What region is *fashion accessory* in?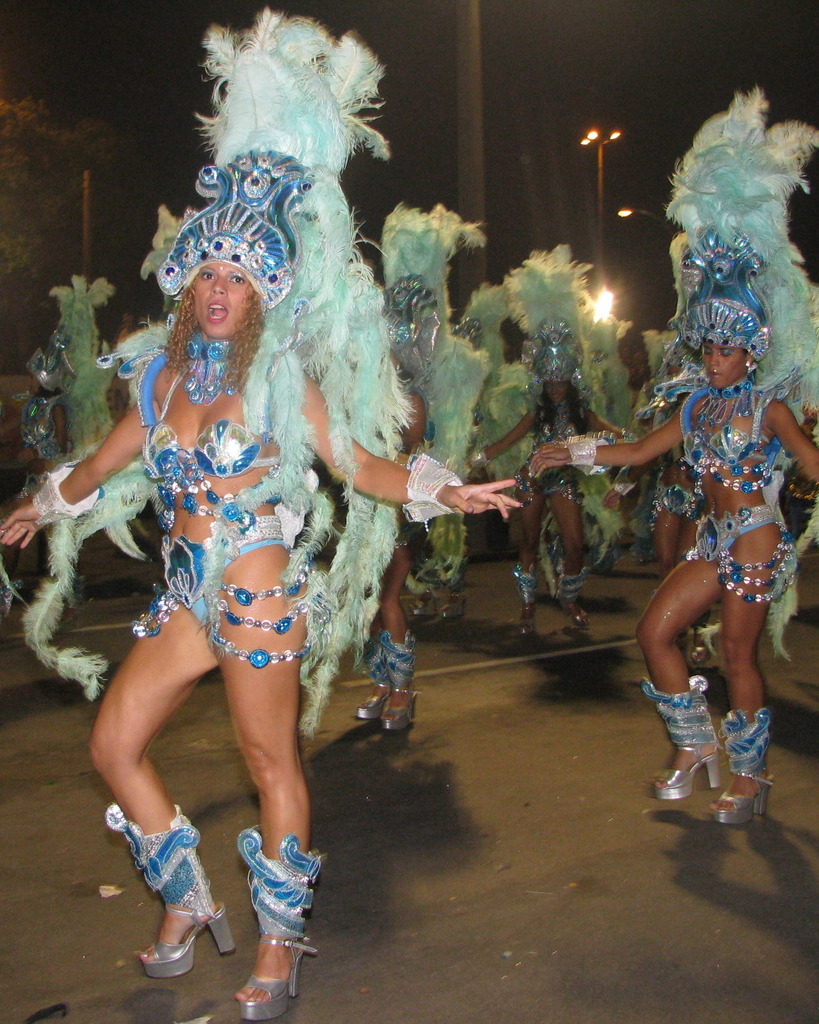
568, 435, 613, 478.
